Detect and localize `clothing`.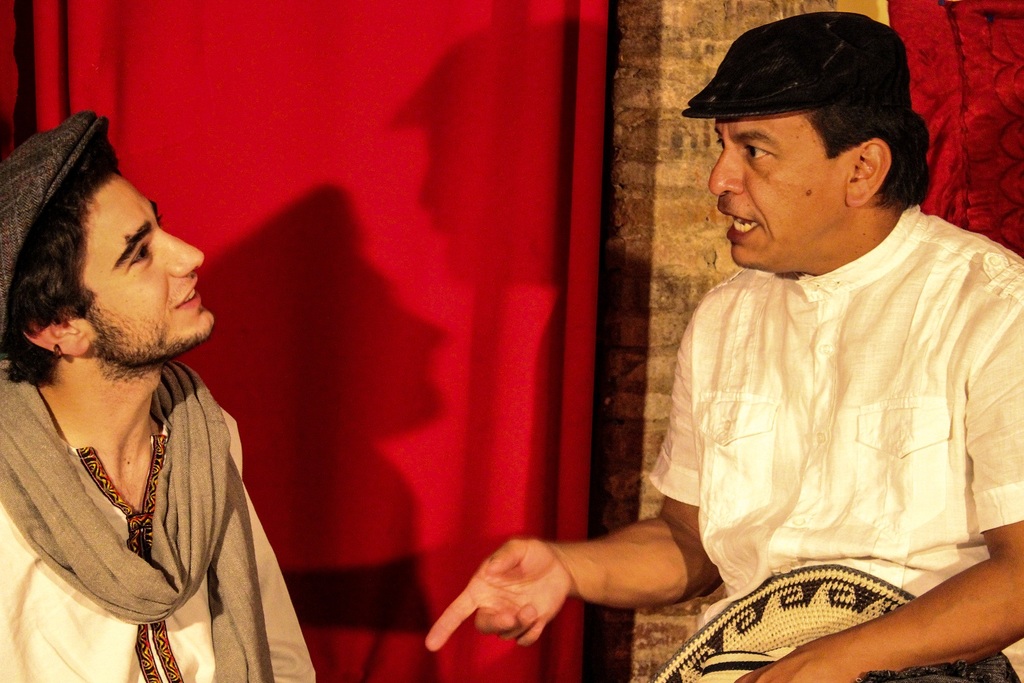
Localized at 0:353:317:682.
